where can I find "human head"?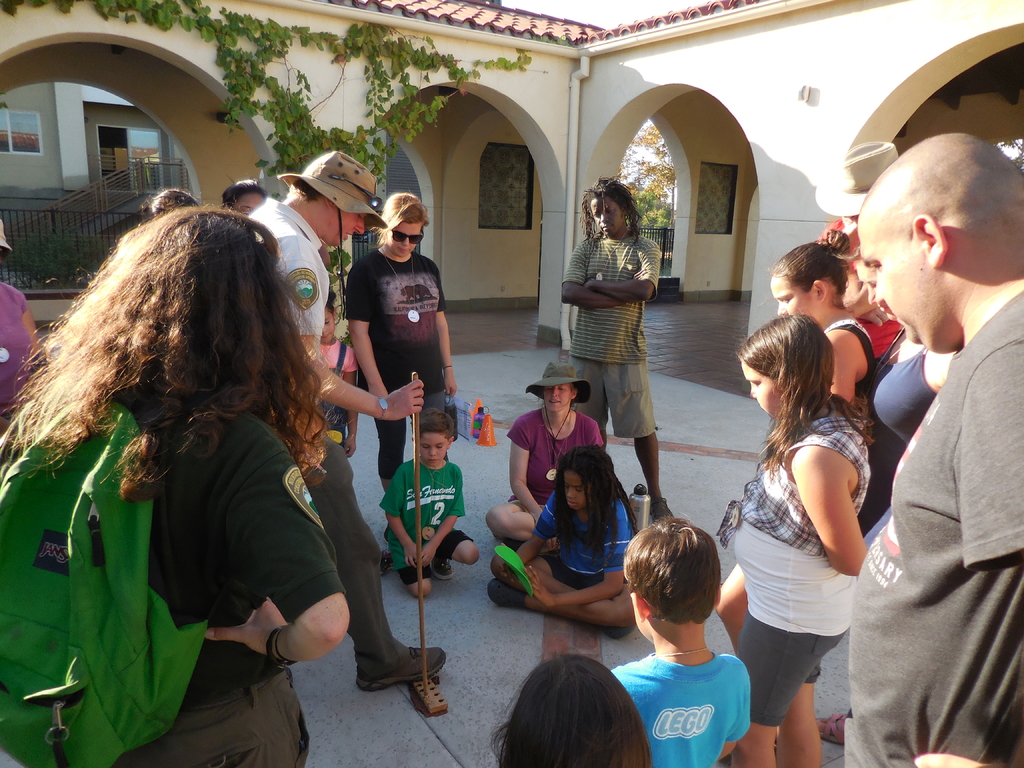
You can find it at <box>623,515,722,643</box>.
